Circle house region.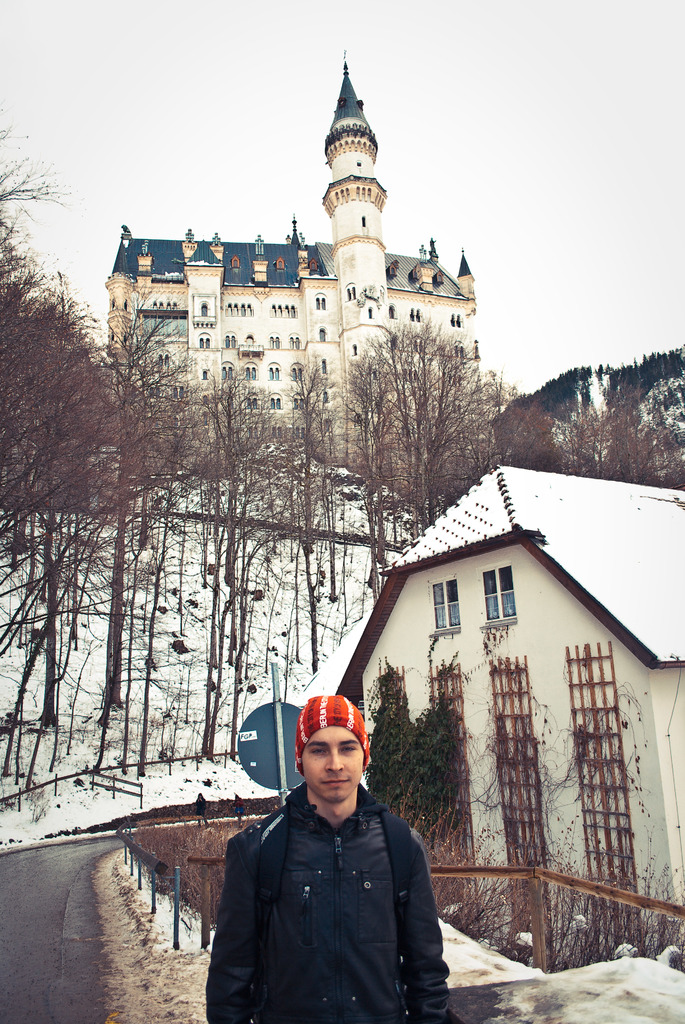
Region: [106,50,485,460].
